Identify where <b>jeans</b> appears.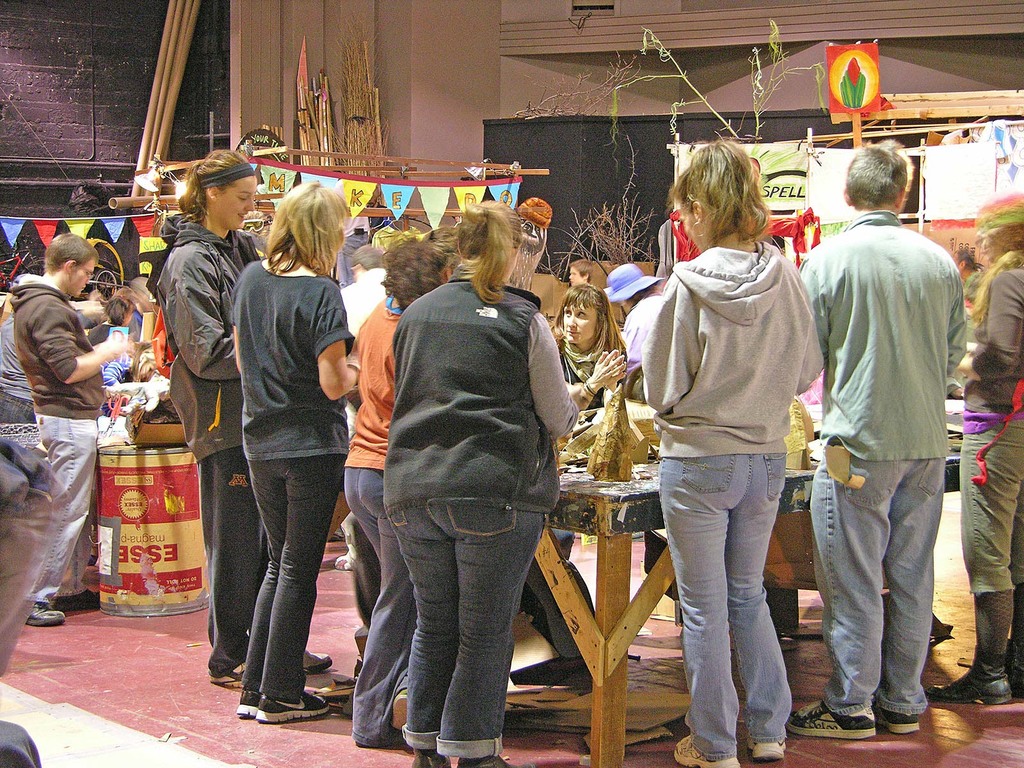
Appears at BBox(239, 456, 346, 705).
